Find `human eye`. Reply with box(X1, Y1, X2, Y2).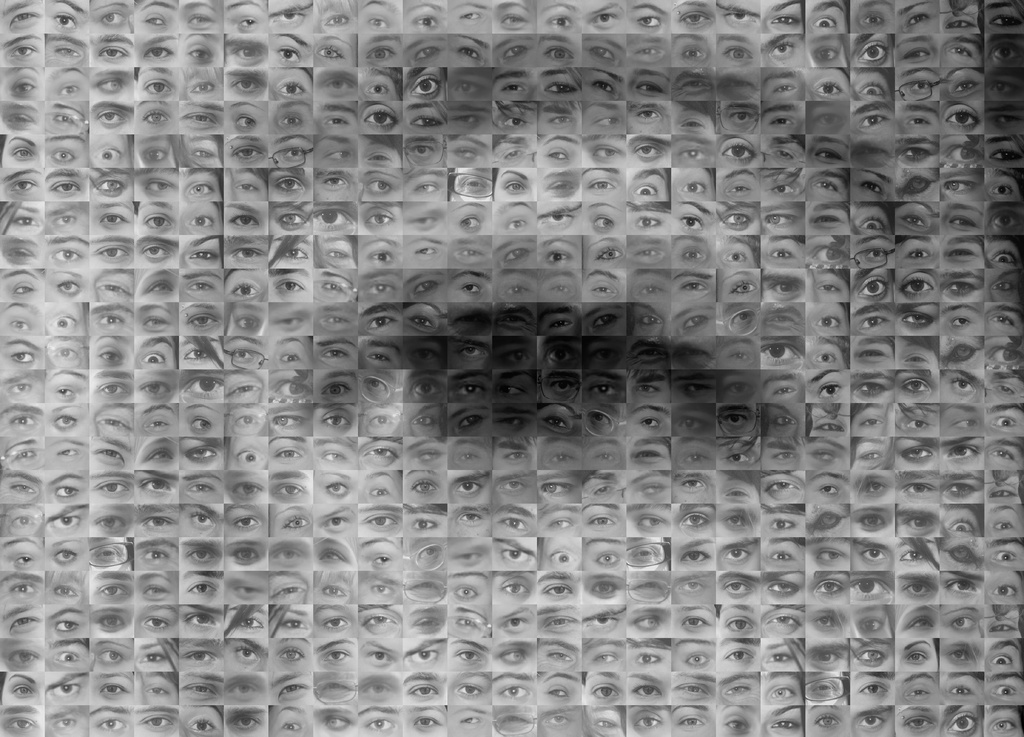
box(906, 648, 925, 667).
